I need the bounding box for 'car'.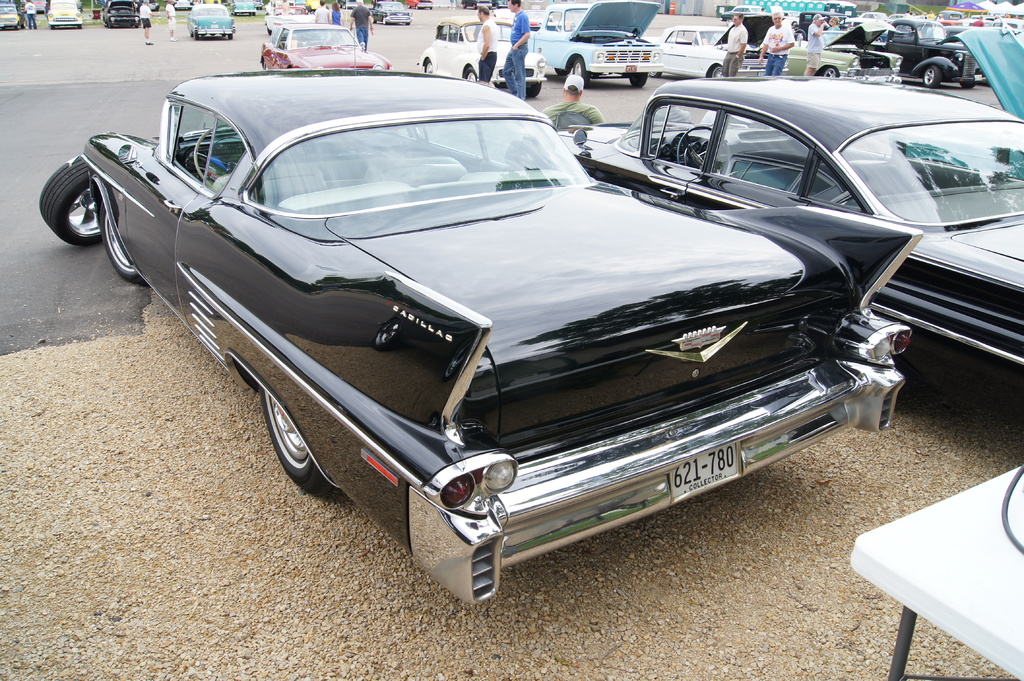
Here it is: [left=234, top=0, right=262, bottom=14].
